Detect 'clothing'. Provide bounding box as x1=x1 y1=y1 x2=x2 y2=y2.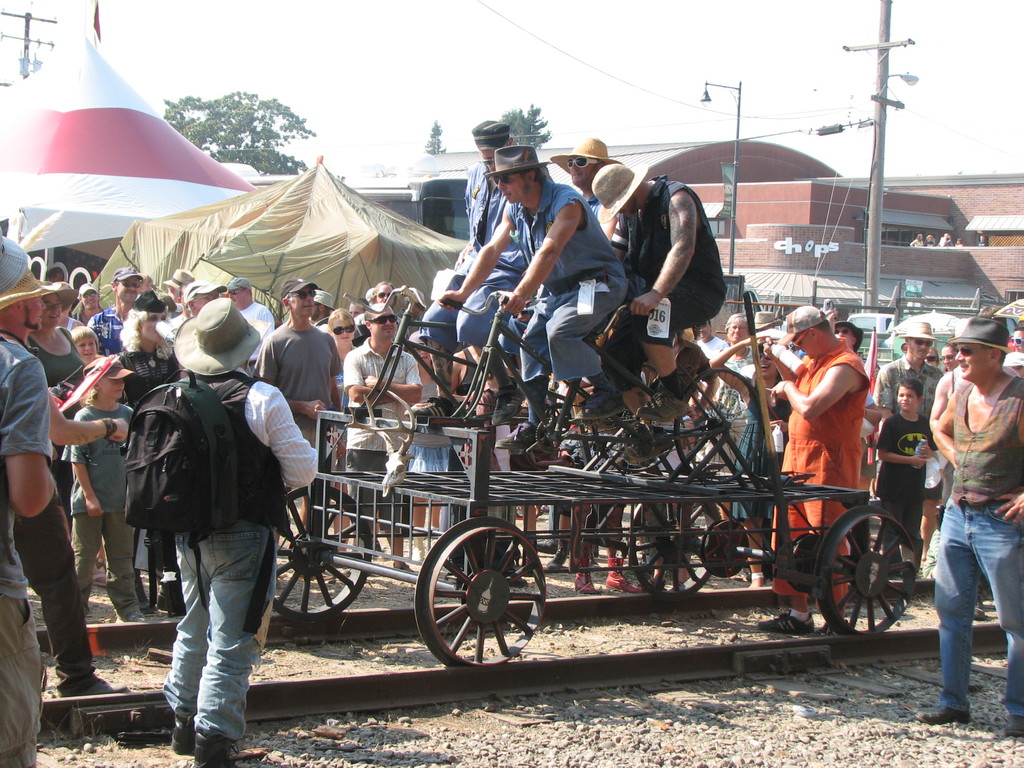
x1=65 y1=397 x2=154 y2=618.
